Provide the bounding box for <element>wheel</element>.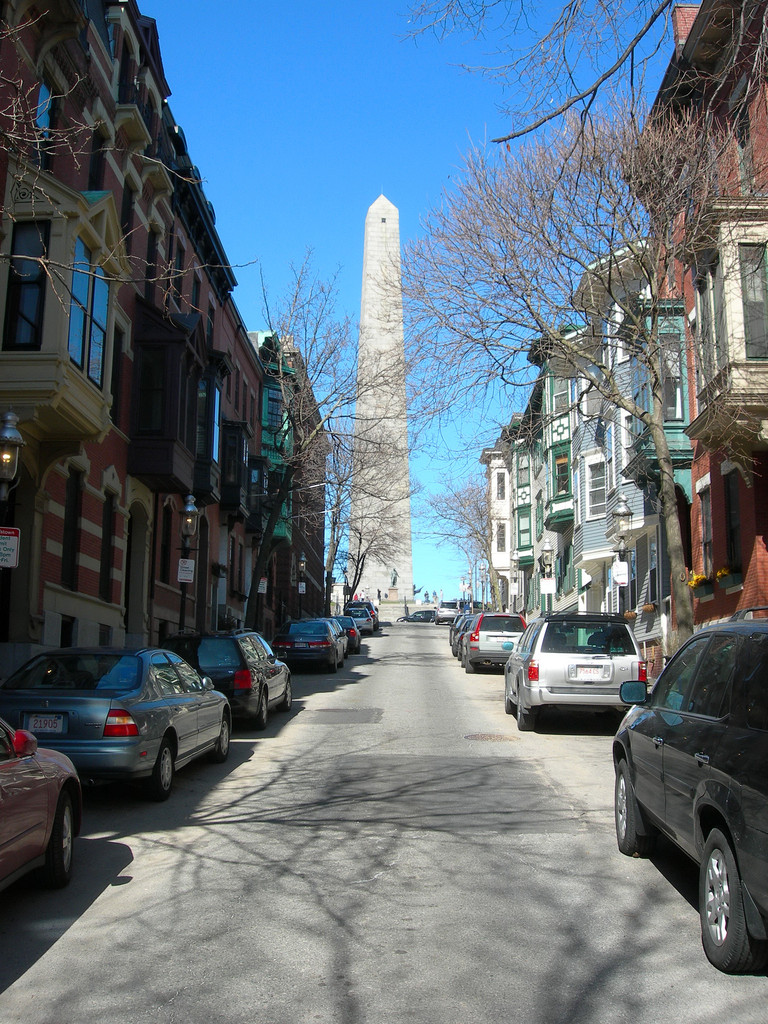
(x1=460, y1=653, x2=466, y2=666).
